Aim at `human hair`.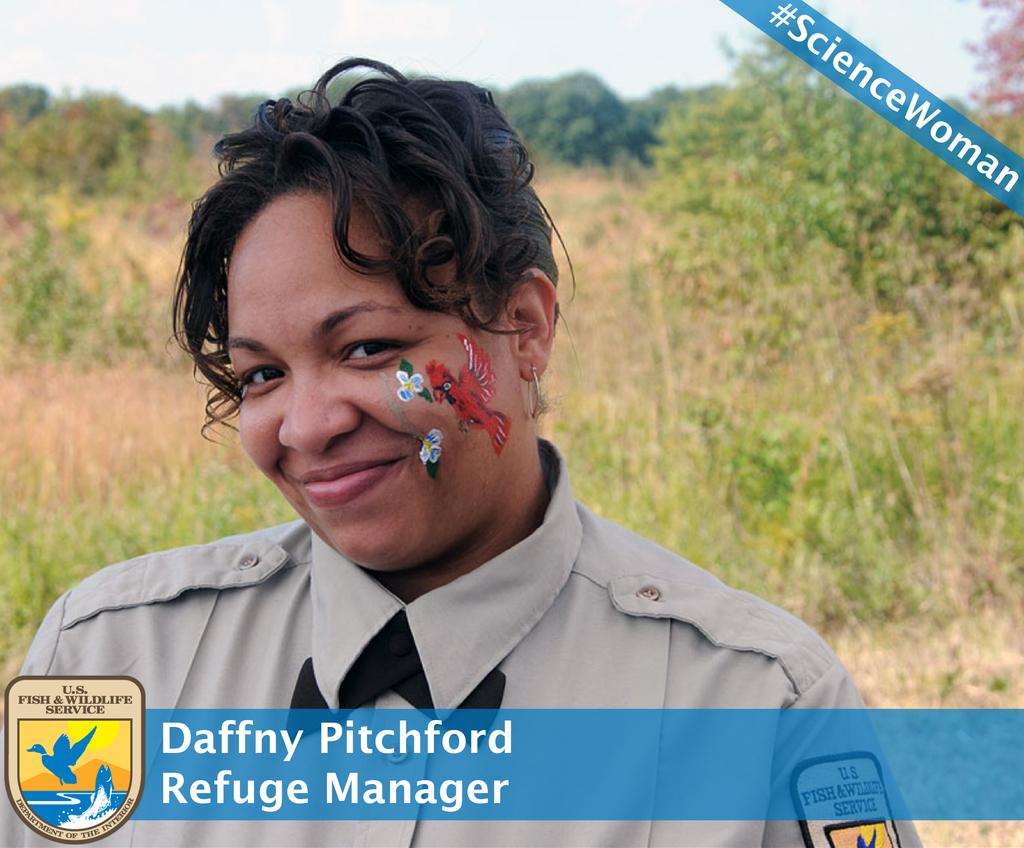
Aimed at <bbox>188, 90, 556, 444</bbox>.
